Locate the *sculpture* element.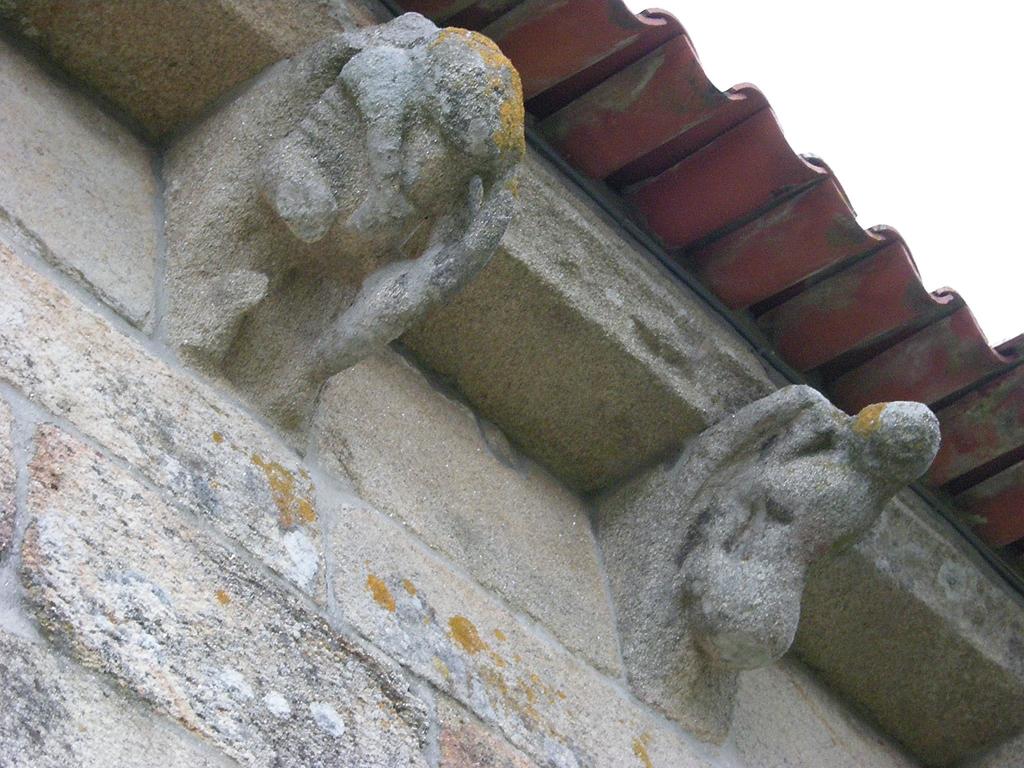
Element bbox: [154, 12, 529, 424].
